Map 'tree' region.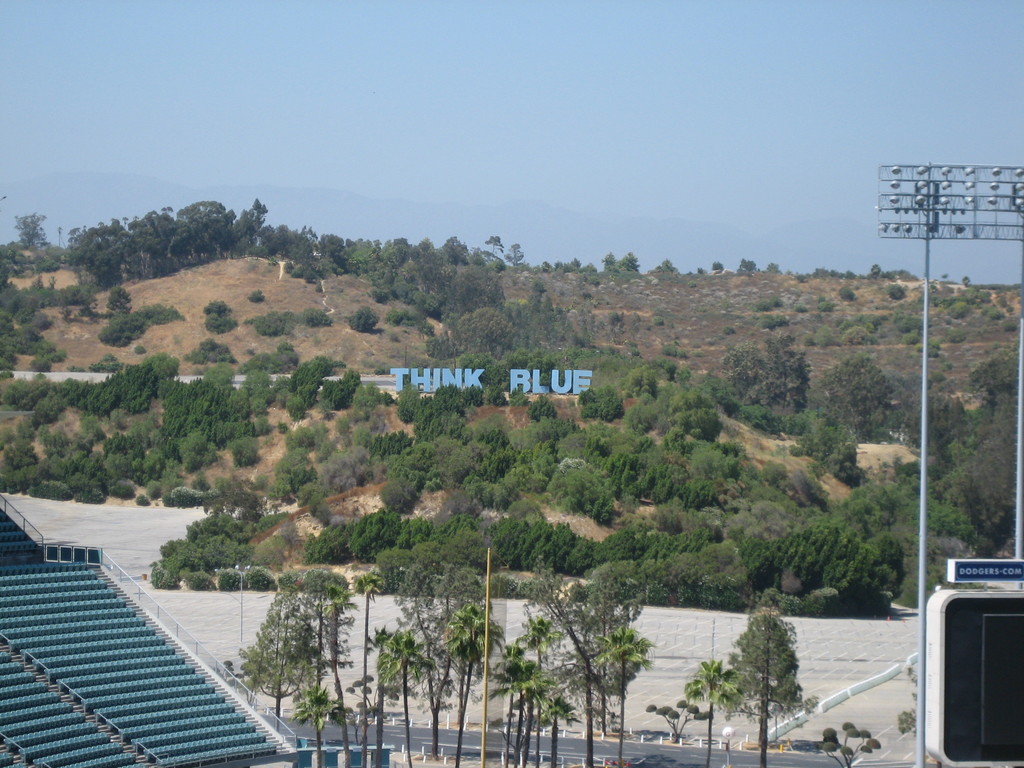
Mapped to l=438, t=502, r=621, b=608.
